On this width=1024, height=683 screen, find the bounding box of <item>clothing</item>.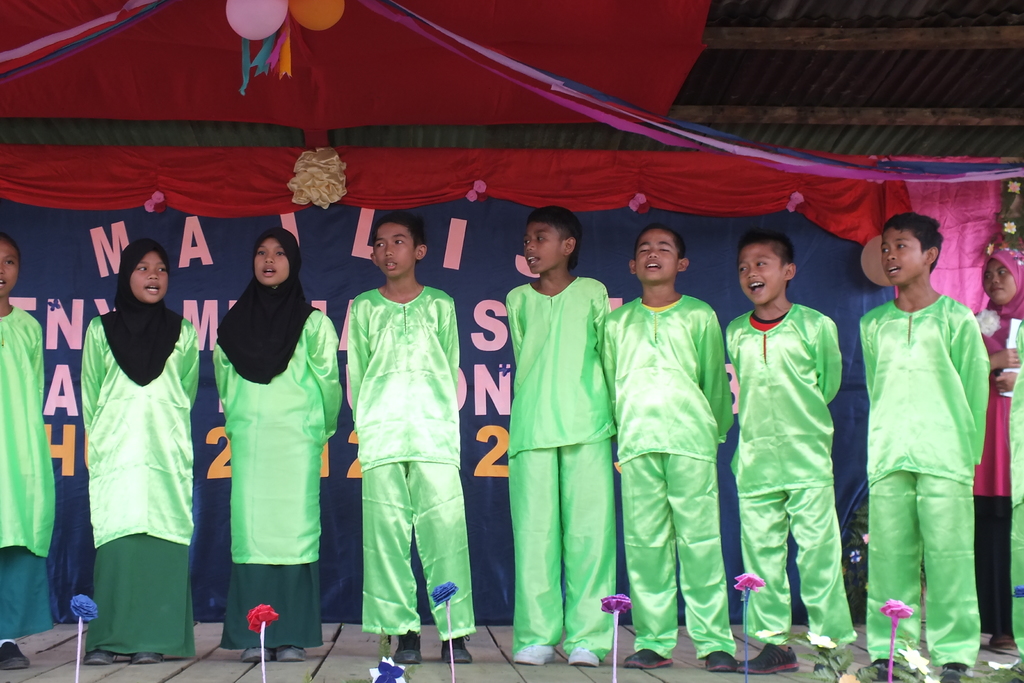
Bounding box: (0,303,59,641).
